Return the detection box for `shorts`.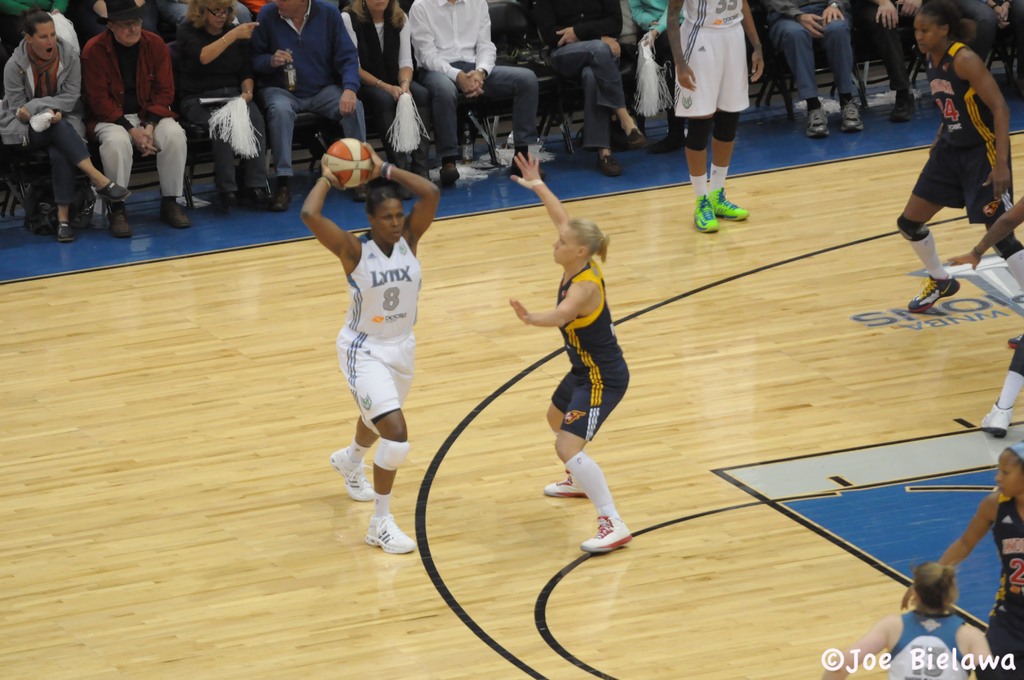
rect(551, 378, 631, 439).
